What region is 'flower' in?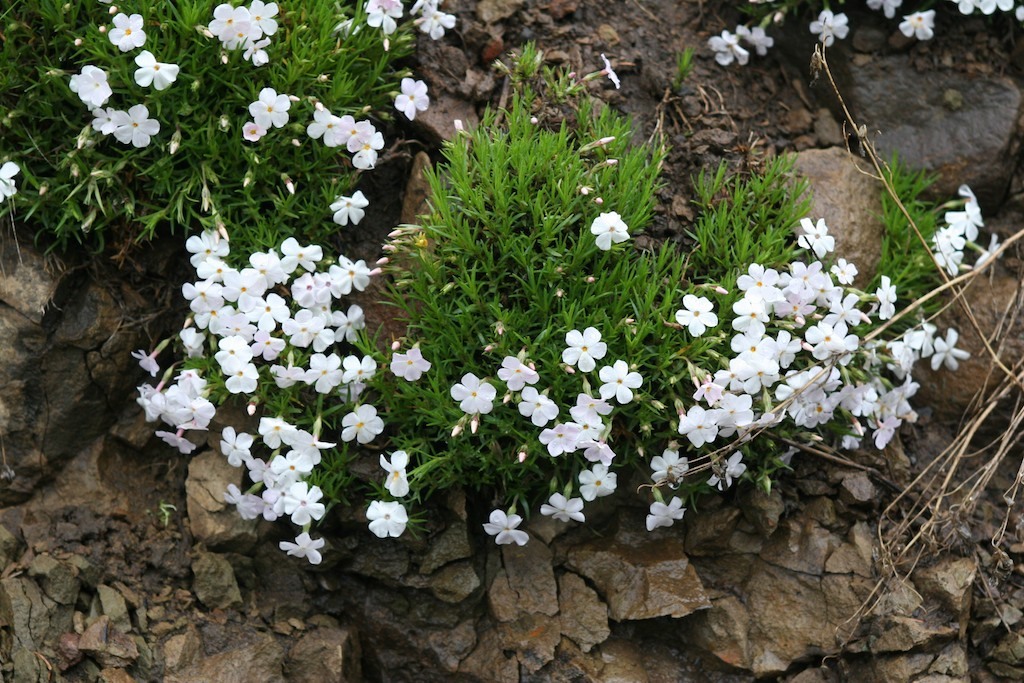
[left=647, top=498, right=683, bottom=532].
